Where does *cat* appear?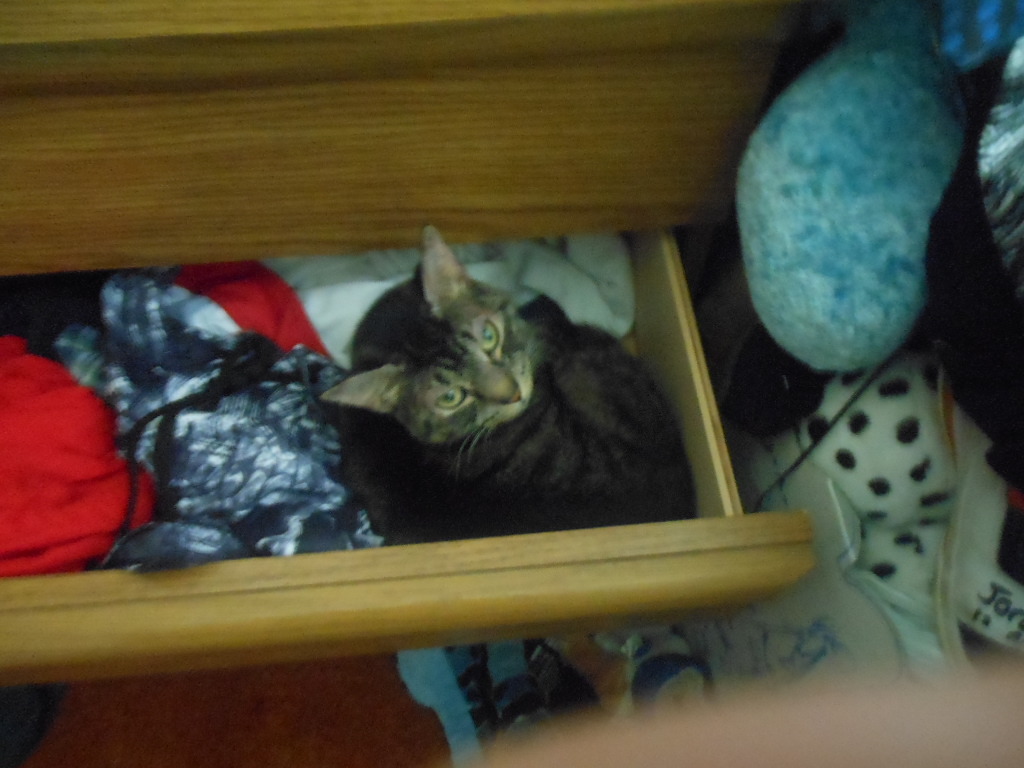
Appears at rect(321, 224, 696, 546).
